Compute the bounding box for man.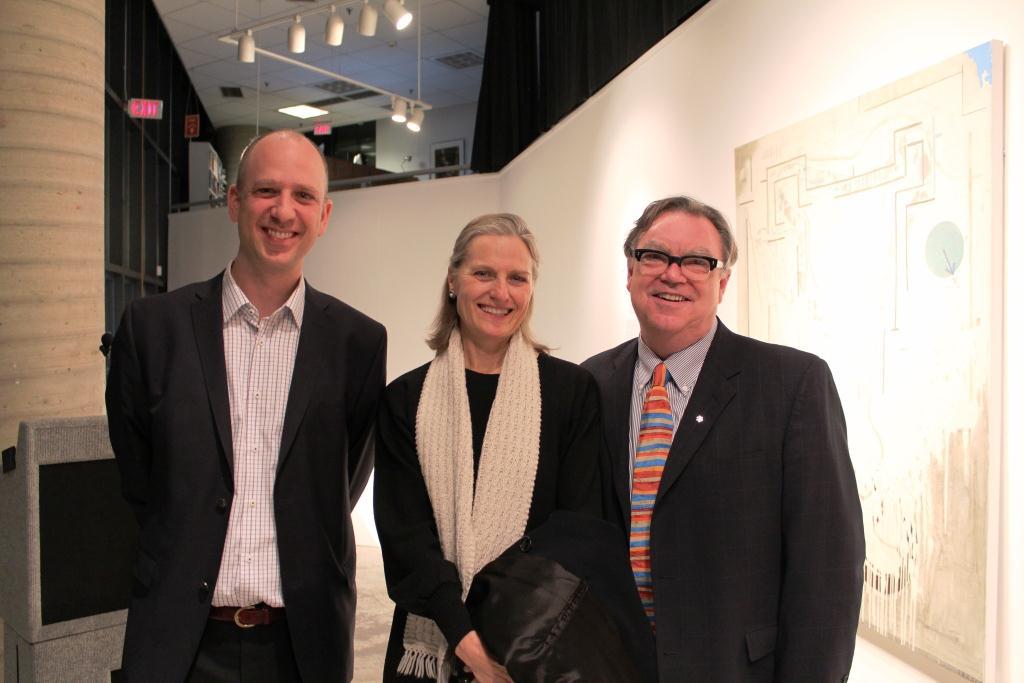
<bbox>104, 126, 389, 682</bbox>.
